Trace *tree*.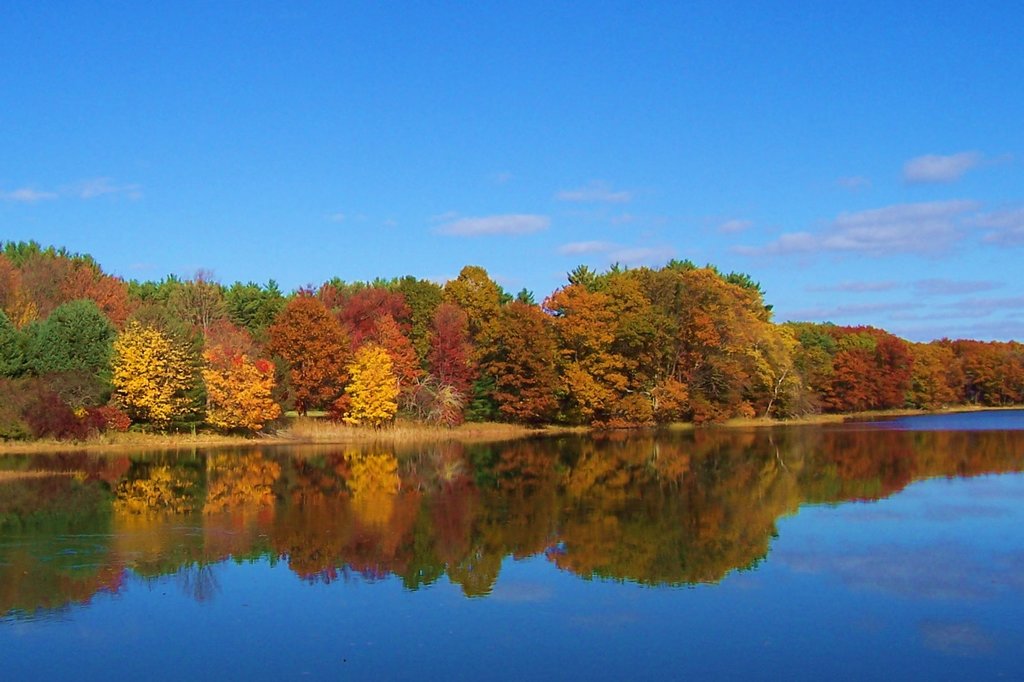
Traced to [332,324,408,429].
